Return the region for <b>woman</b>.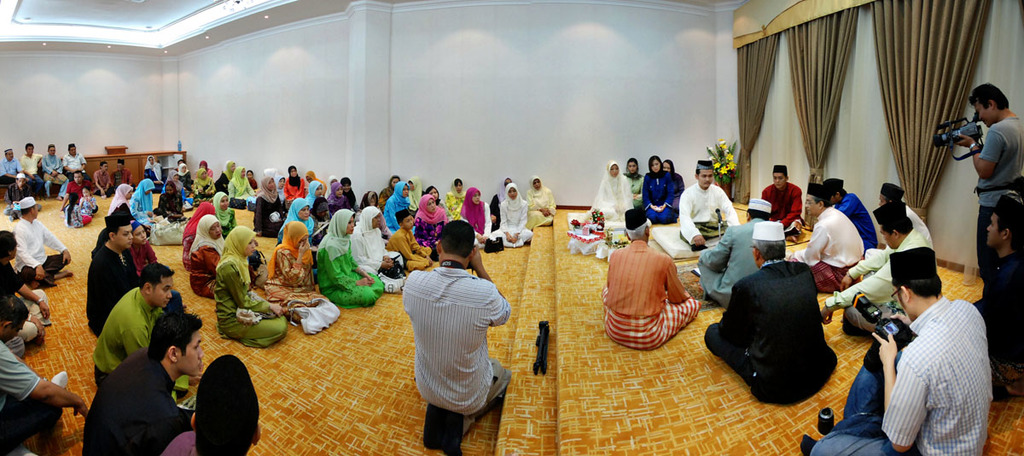
143 155 169 183.
